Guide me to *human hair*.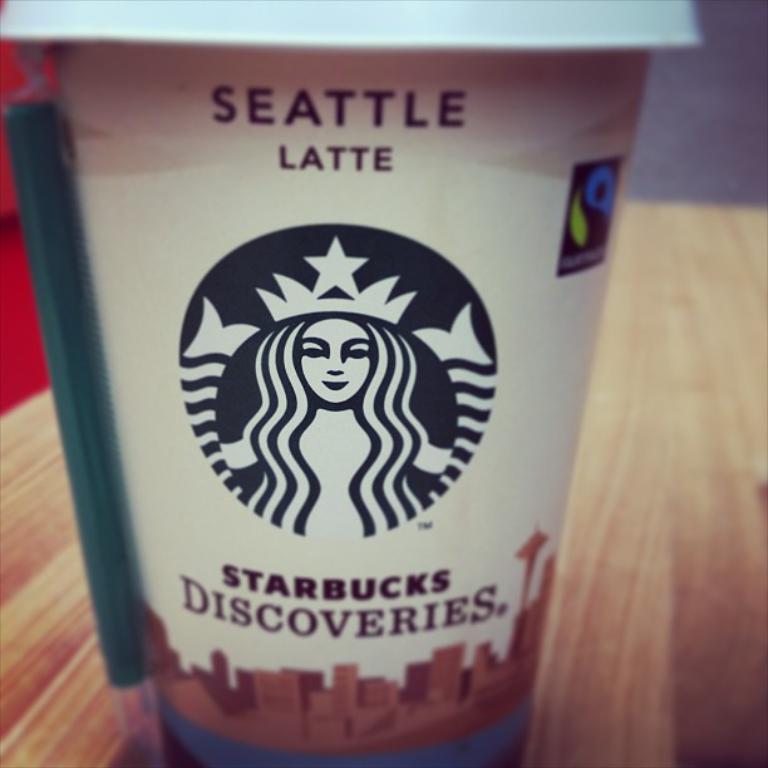
Guidance: [256, 316, 429, 532].
